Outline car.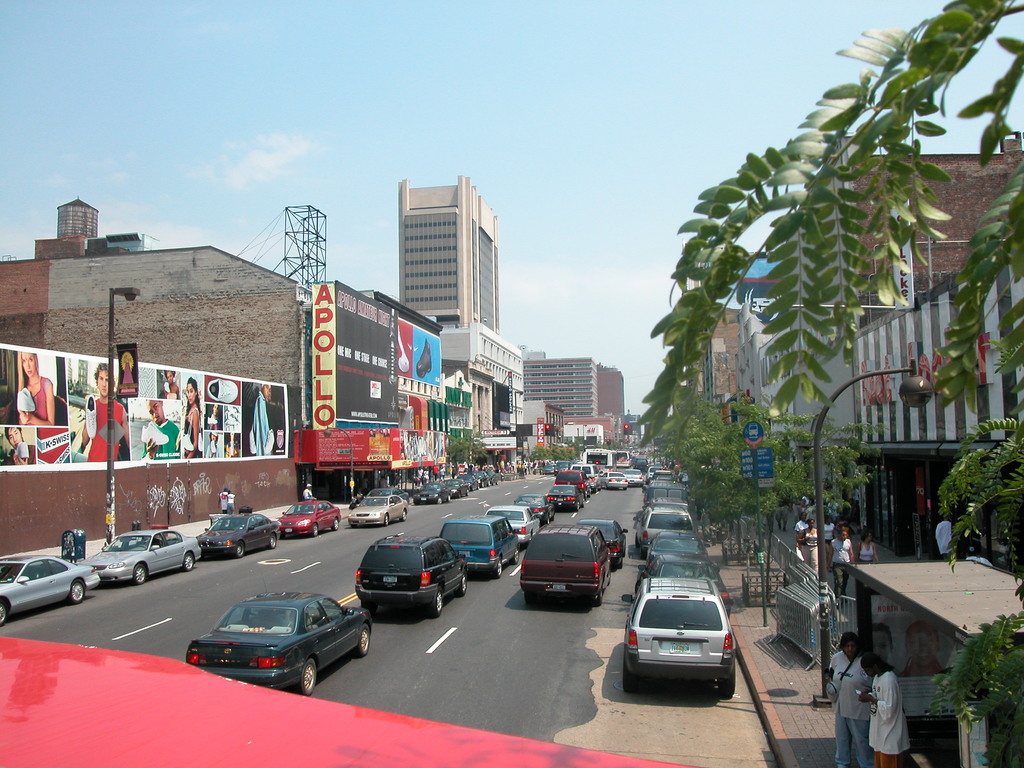
Outline: [441, 514, 516, 573].
